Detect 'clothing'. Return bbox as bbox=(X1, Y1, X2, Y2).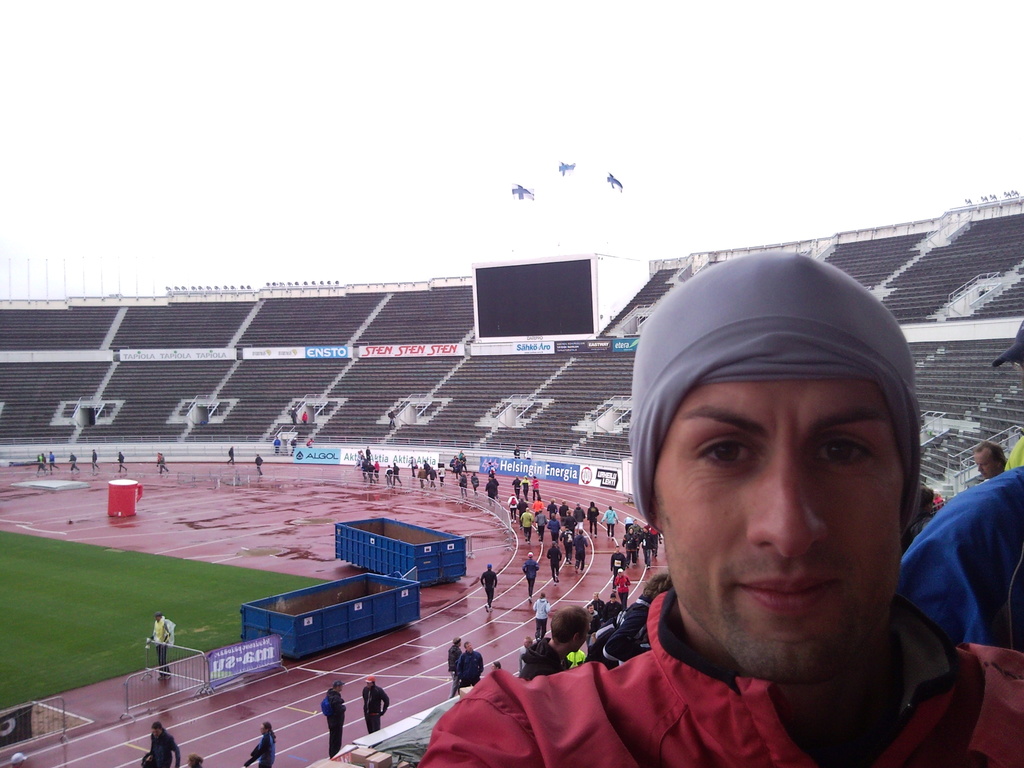
bbox=(517, 643, 527, 668).
